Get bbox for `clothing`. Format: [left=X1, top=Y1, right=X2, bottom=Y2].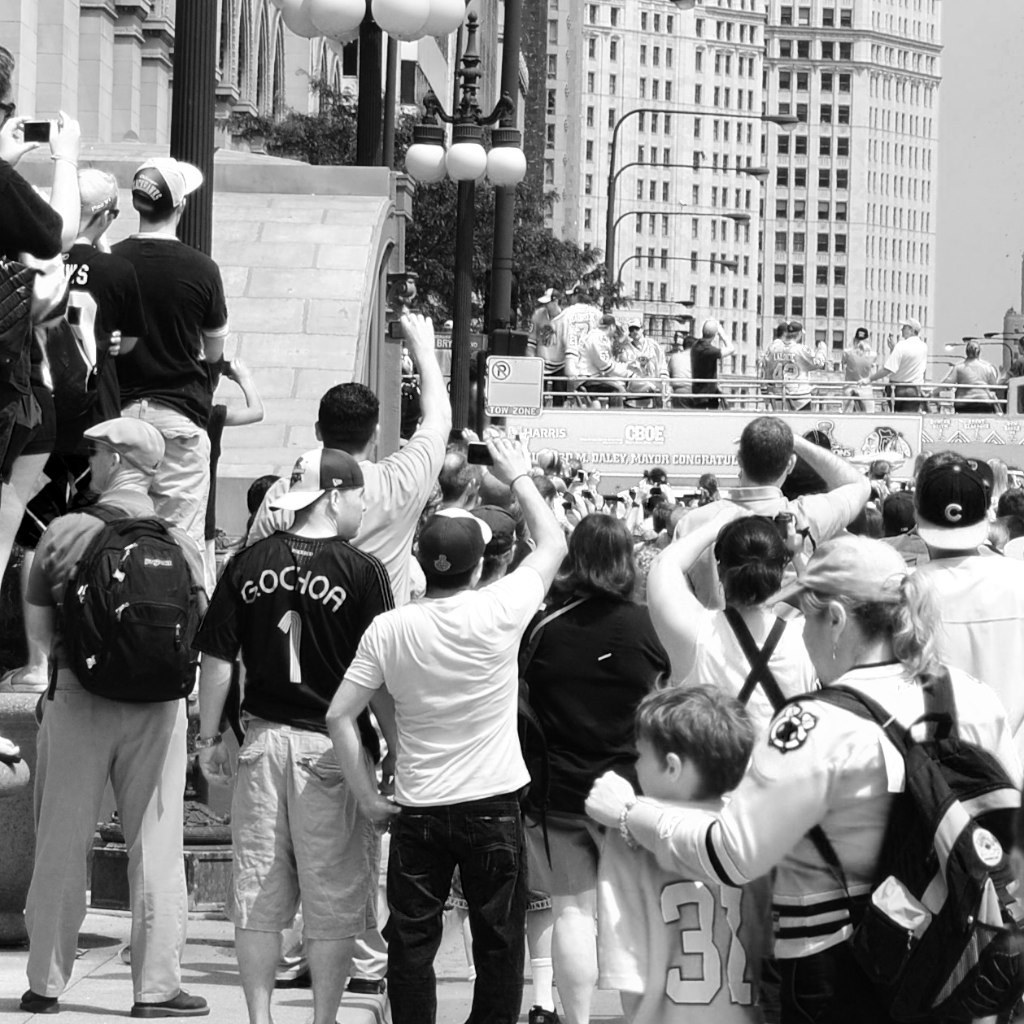
[left=578, top=759, right=766, bottom=1023].
